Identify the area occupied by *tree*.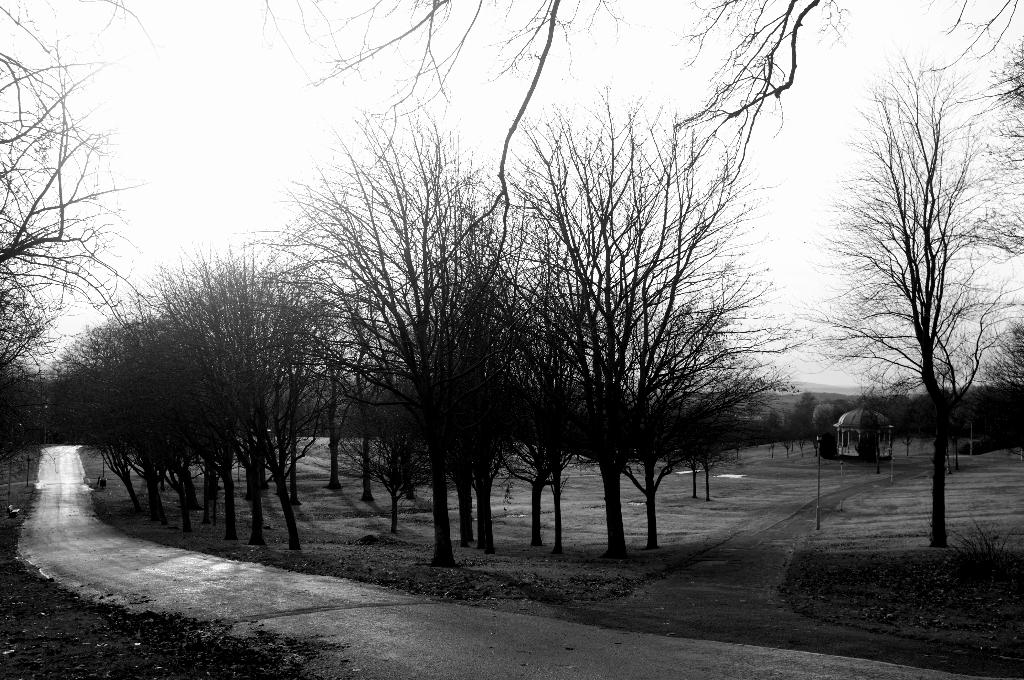
Area: <region>0, 0, 136, 382</region>.
